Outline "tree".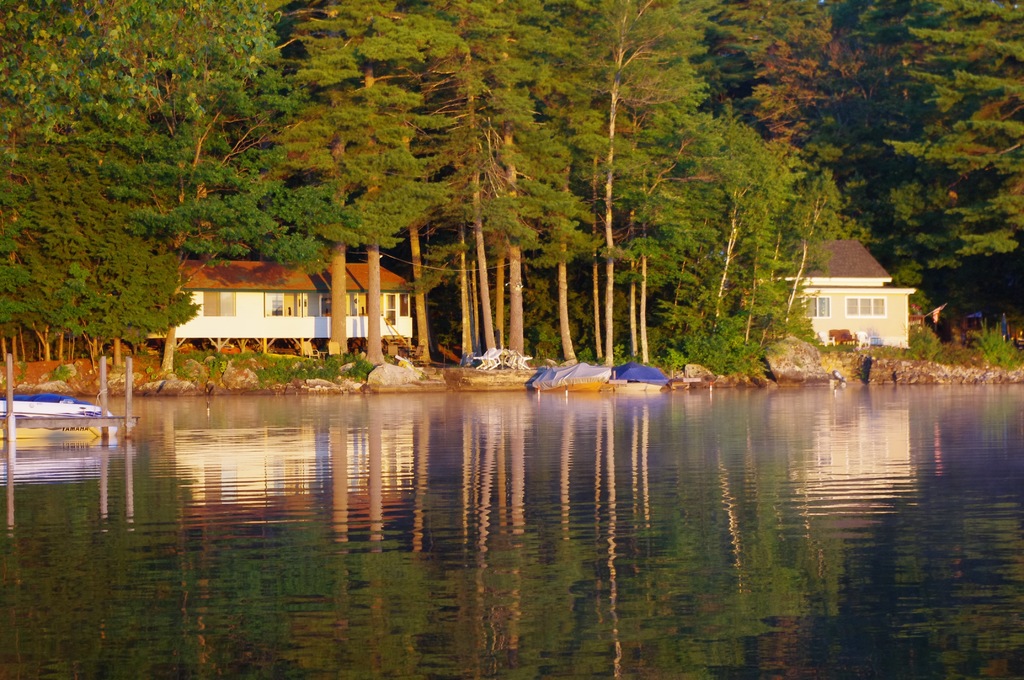
Outline: {"x1": 663, "y1": 3, "x2": 835, "y2": 145}.
